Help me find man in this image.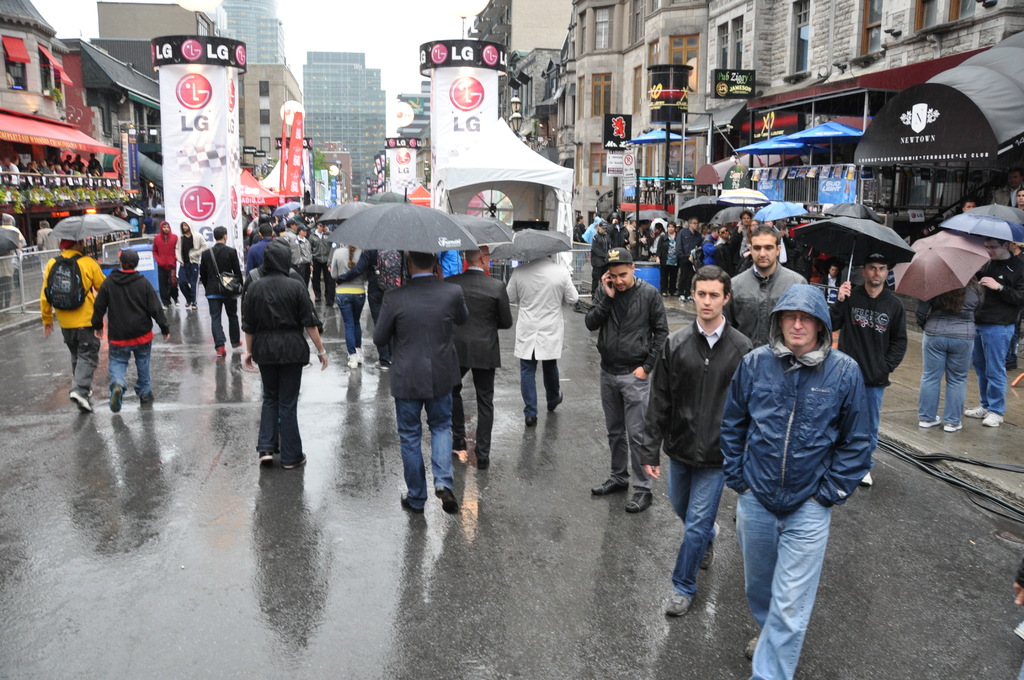
Found it: [x1=91, y1=252, x2=171, y2=409].
